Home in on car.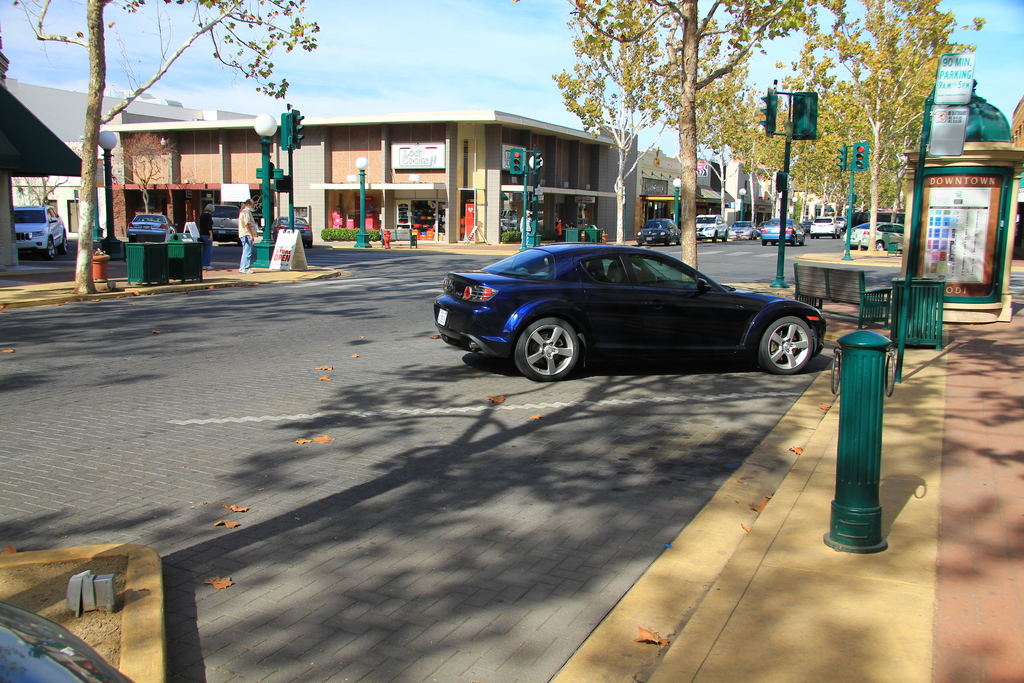
Homed in at box=[729, 223, 760, 236].
